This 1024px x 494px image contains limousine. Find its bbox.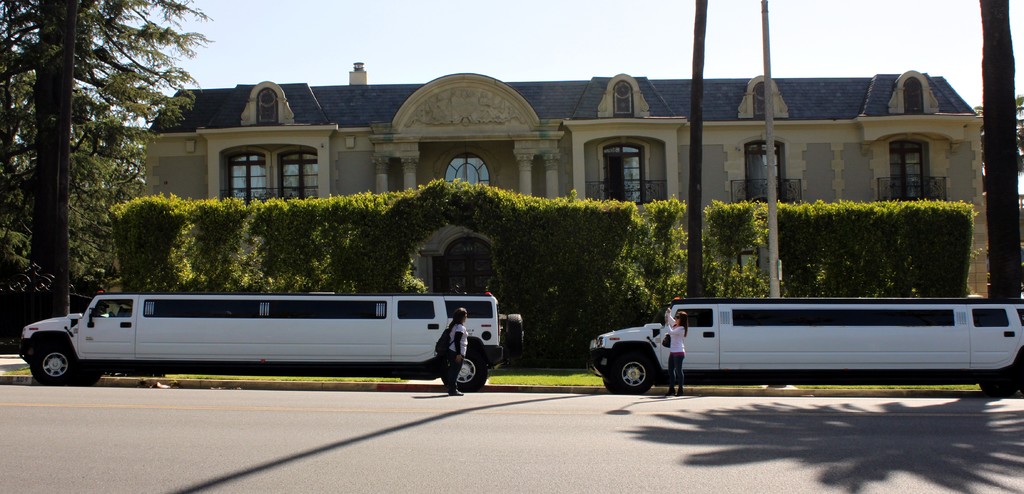
592:295:1023:399.
